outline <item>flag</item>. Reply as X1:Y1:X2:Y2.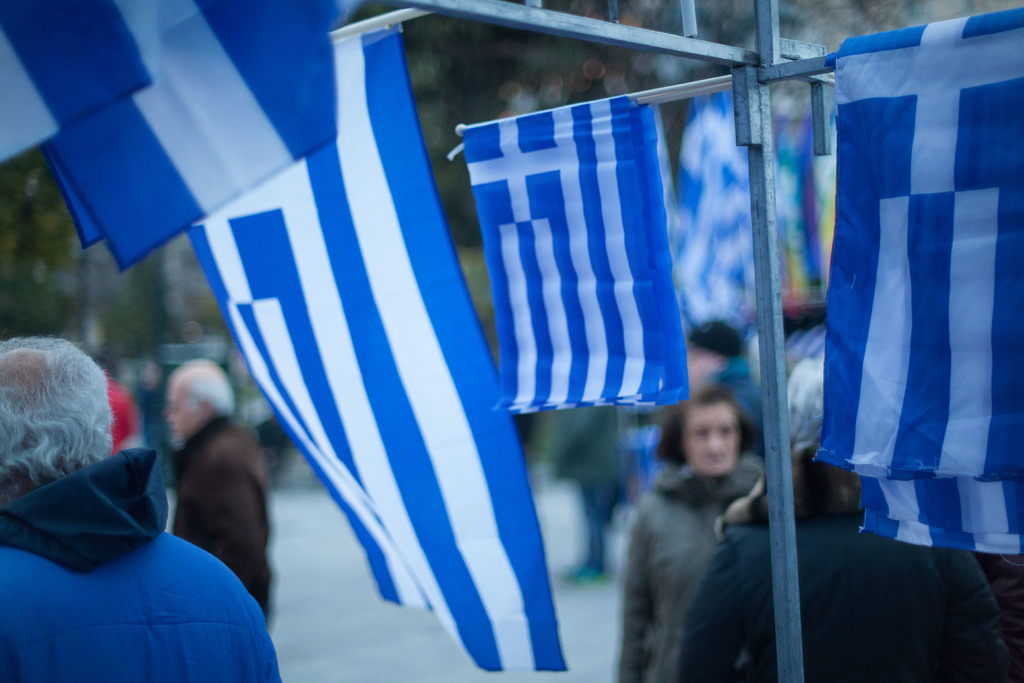
42:138:104:254.
